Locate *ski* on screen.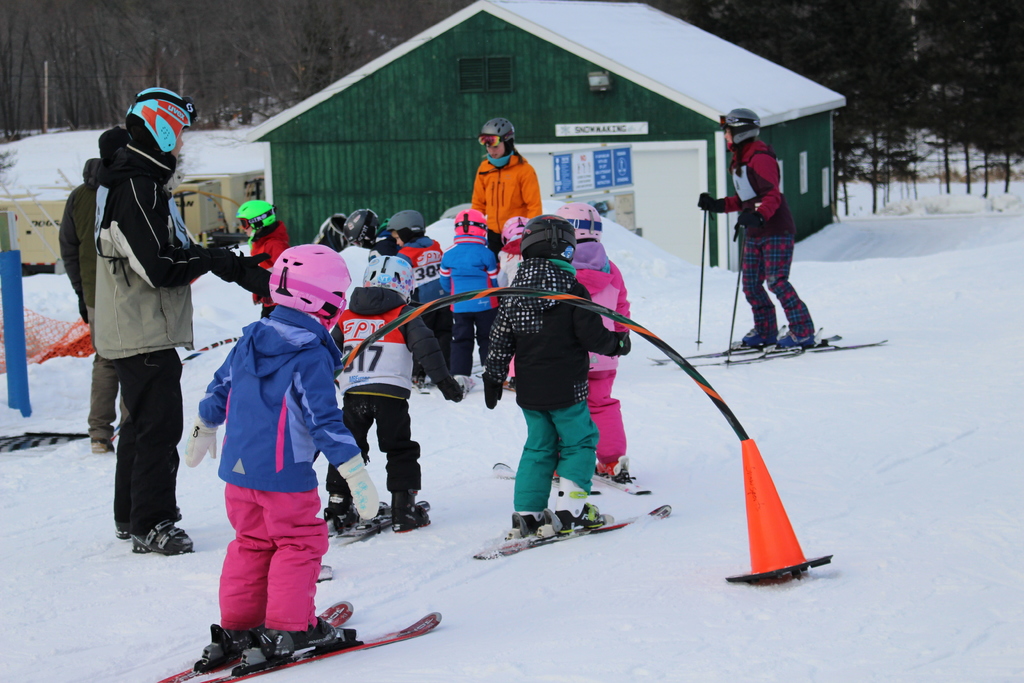
On screen at 457, 486, 674, 572.
